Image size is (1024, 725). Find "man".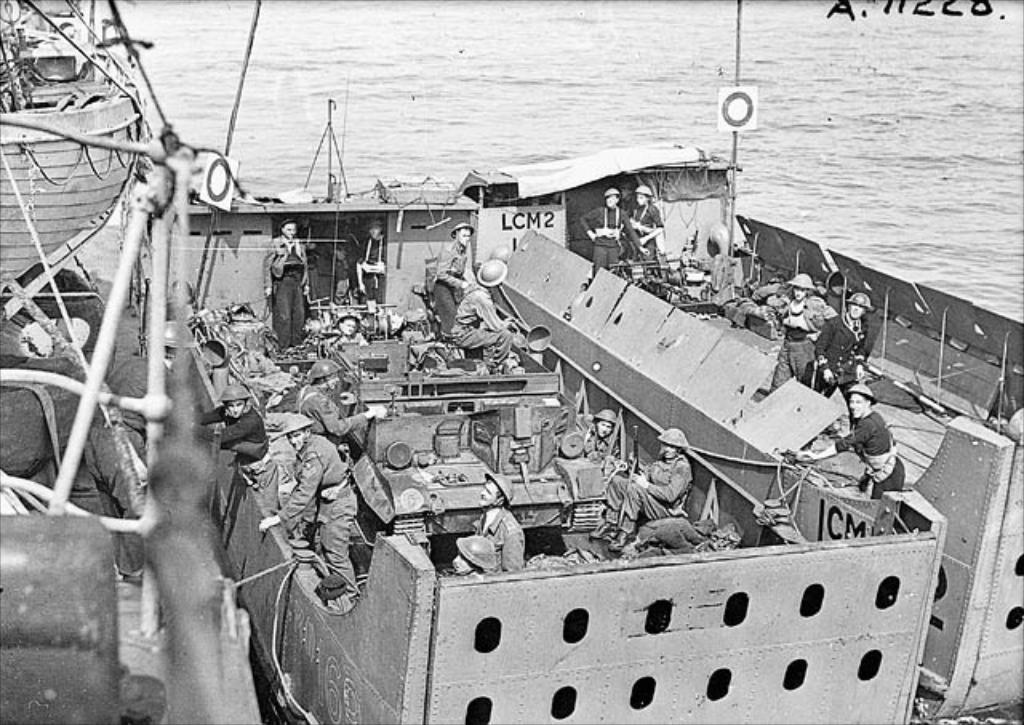
locate(766, 270, 816, 392).
